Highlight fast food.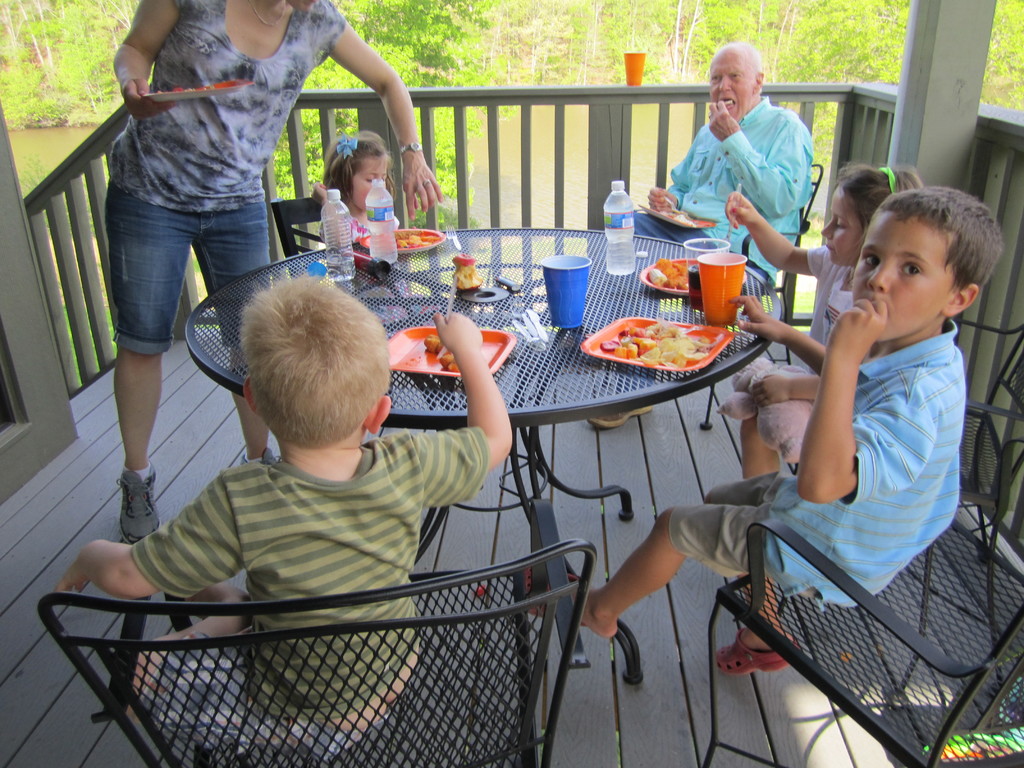
Highlighted region: locate(650, 259, 685, 290).
